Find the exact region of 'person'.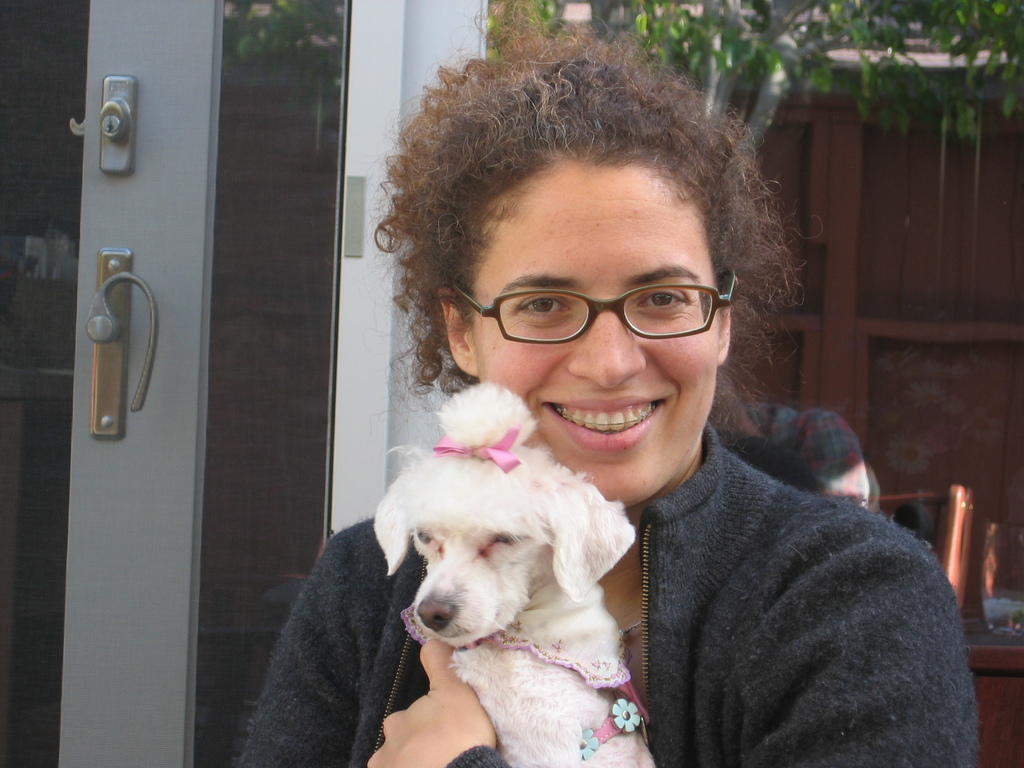
Exact region: [330, 66, 927, 757].
